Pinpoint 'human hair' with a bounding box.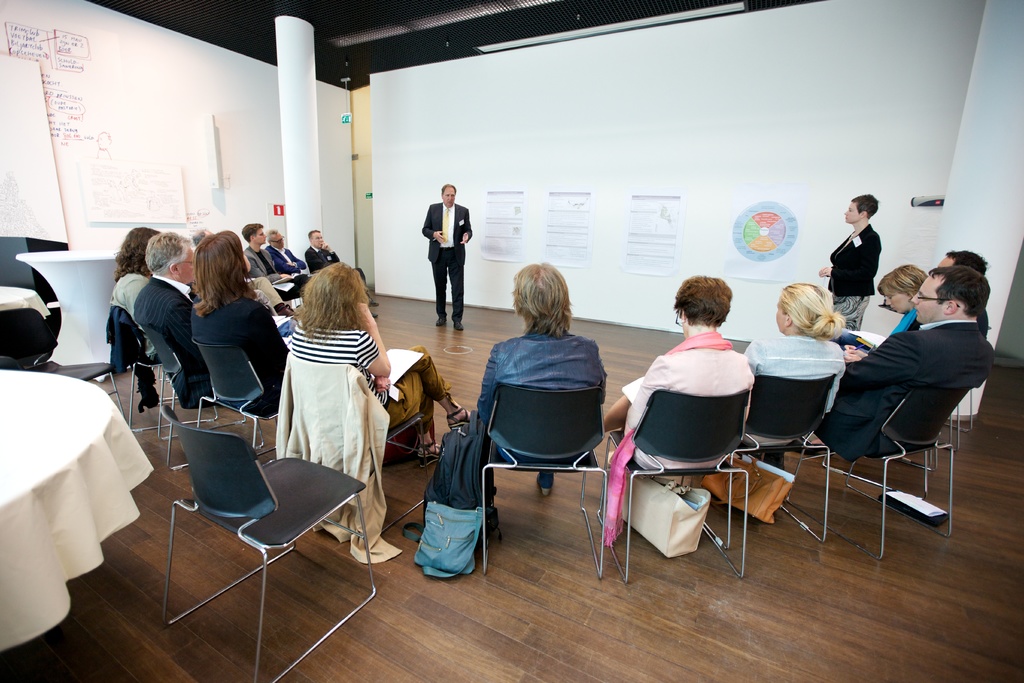
<region>439, 179, 455, 188</region>.
